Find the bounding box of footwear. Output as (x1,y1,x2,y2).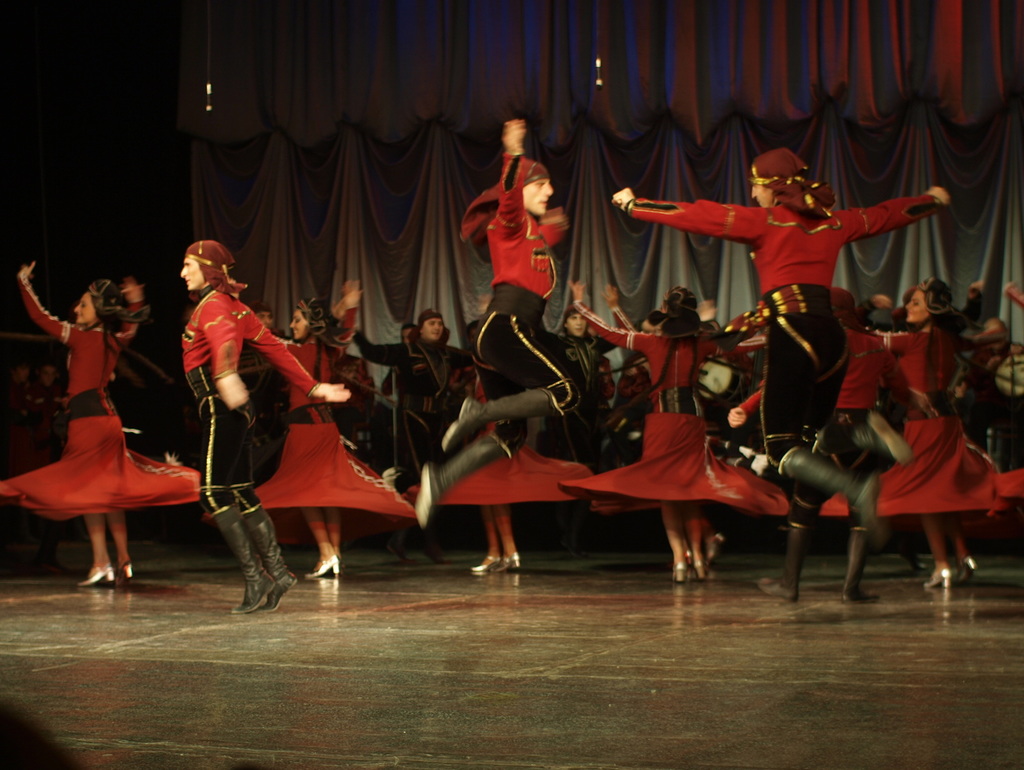
(672,560,689,582).
